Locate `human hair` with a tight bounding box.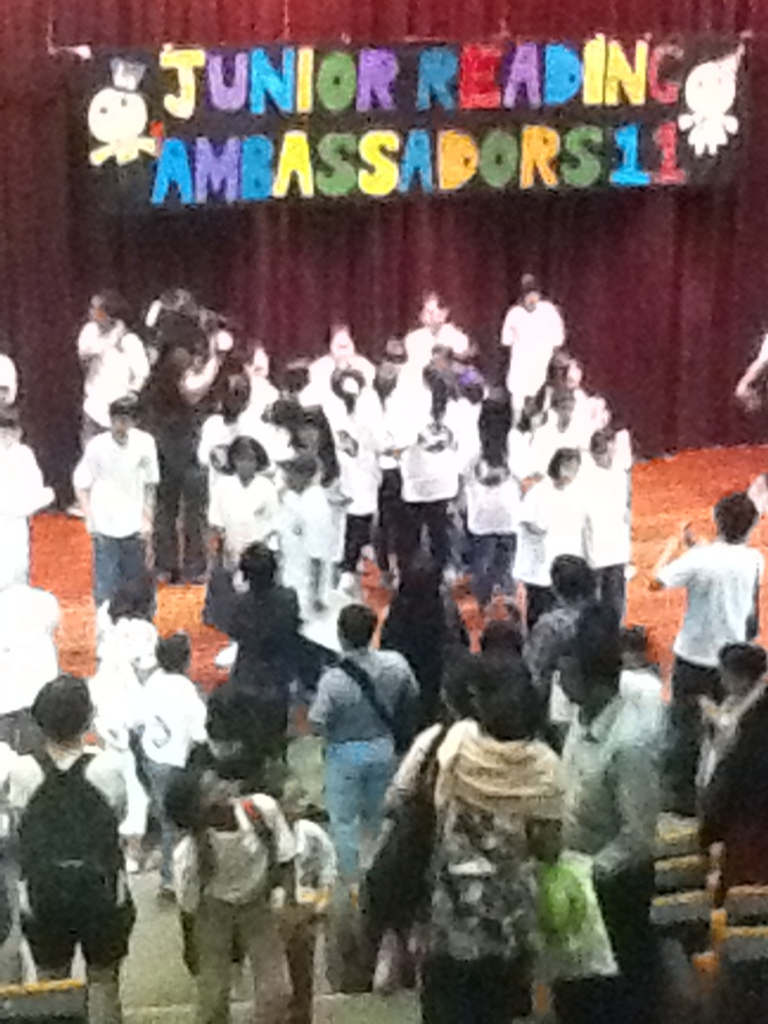
bbox=[159, 765, 214, 830].
